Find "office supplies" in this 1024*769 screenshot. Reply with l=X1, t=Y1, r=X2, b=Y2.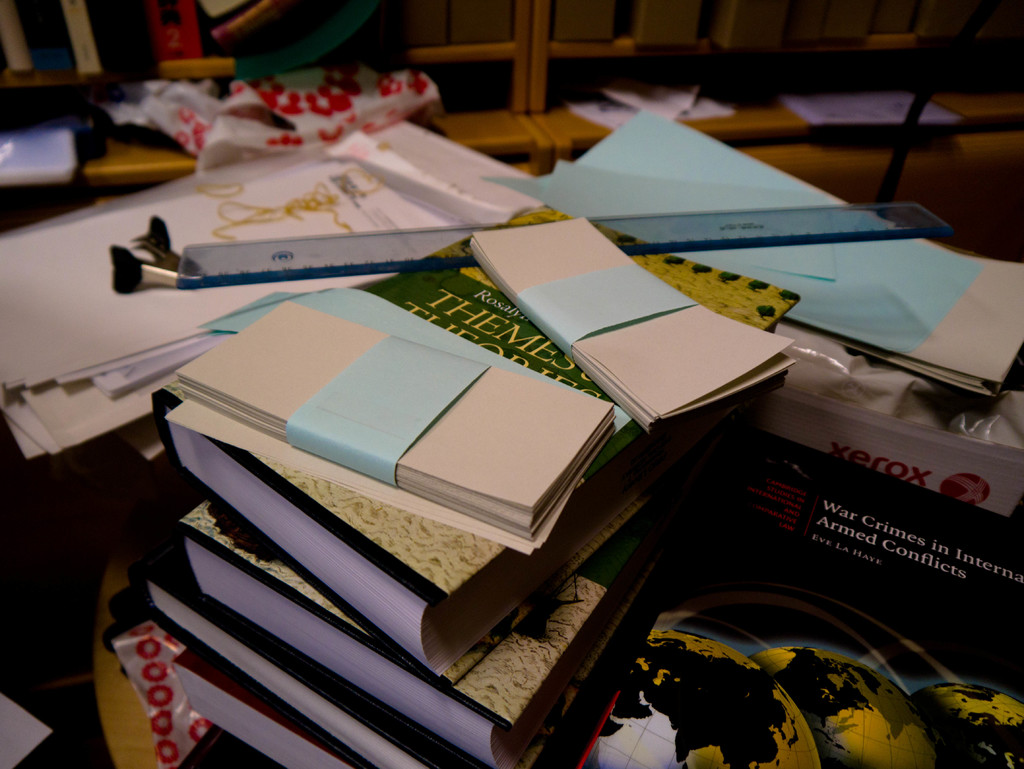
l=147, t=394, r=639, b=676.
